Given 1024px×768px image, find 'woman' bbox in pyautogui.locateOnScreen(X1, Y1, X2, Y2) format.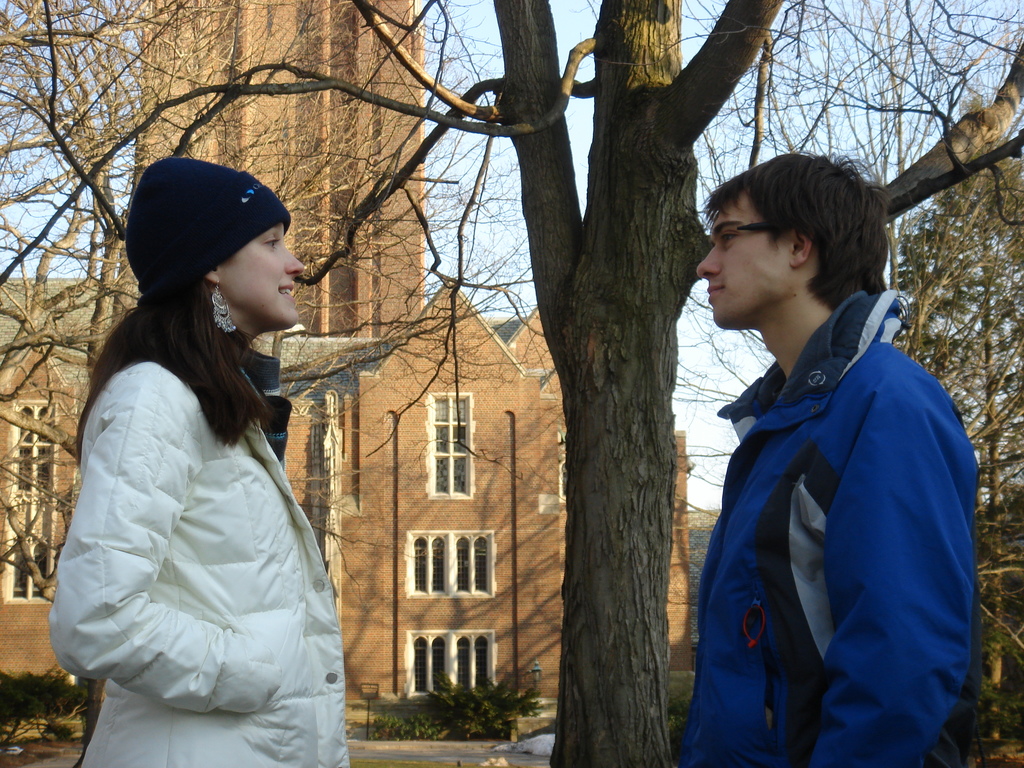
pyautogui.locateOnScreen(45, 172, 354, 760).
